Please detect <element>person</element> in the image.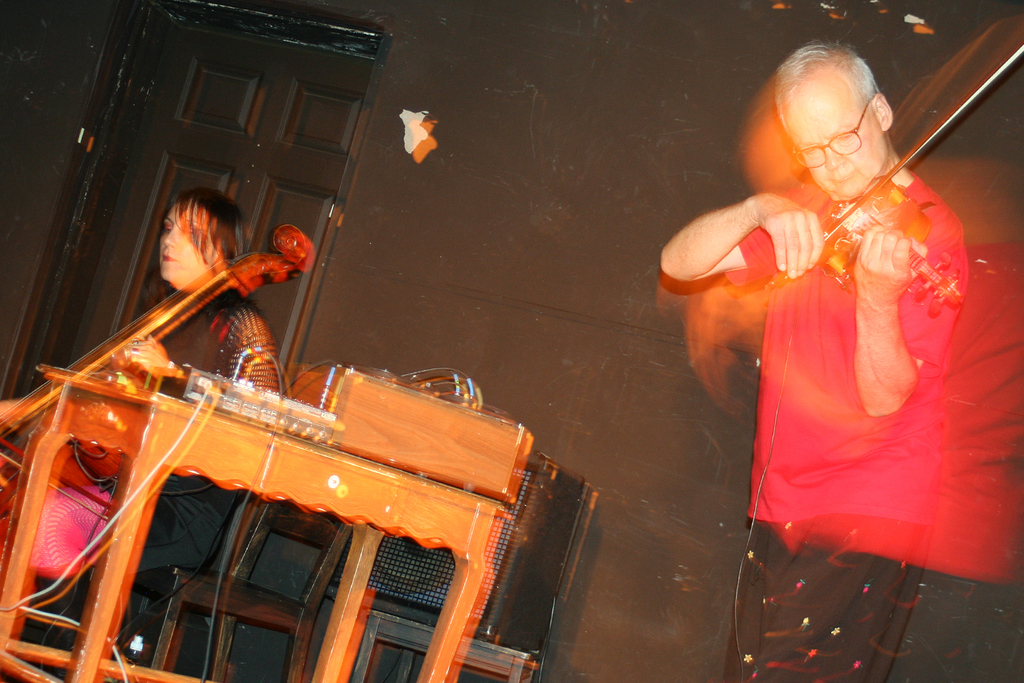
<box>0,182,284,679</box>.
